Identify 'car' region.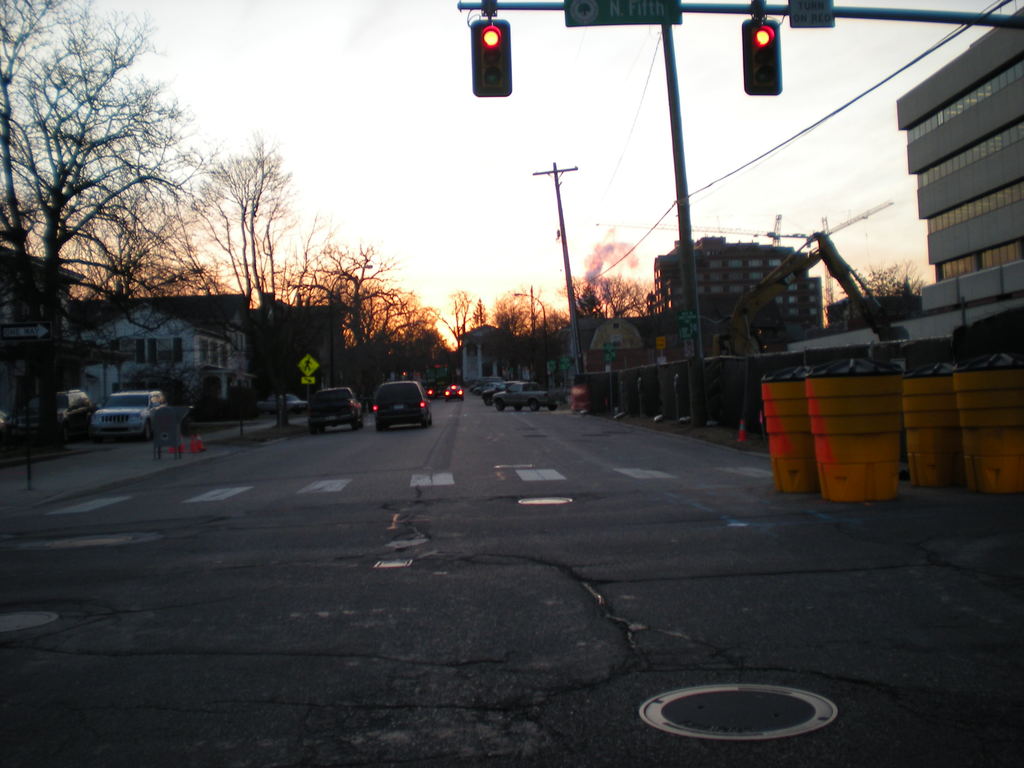
Region: pyautogui.locateOnScreen(13, 388, 92, 440).
